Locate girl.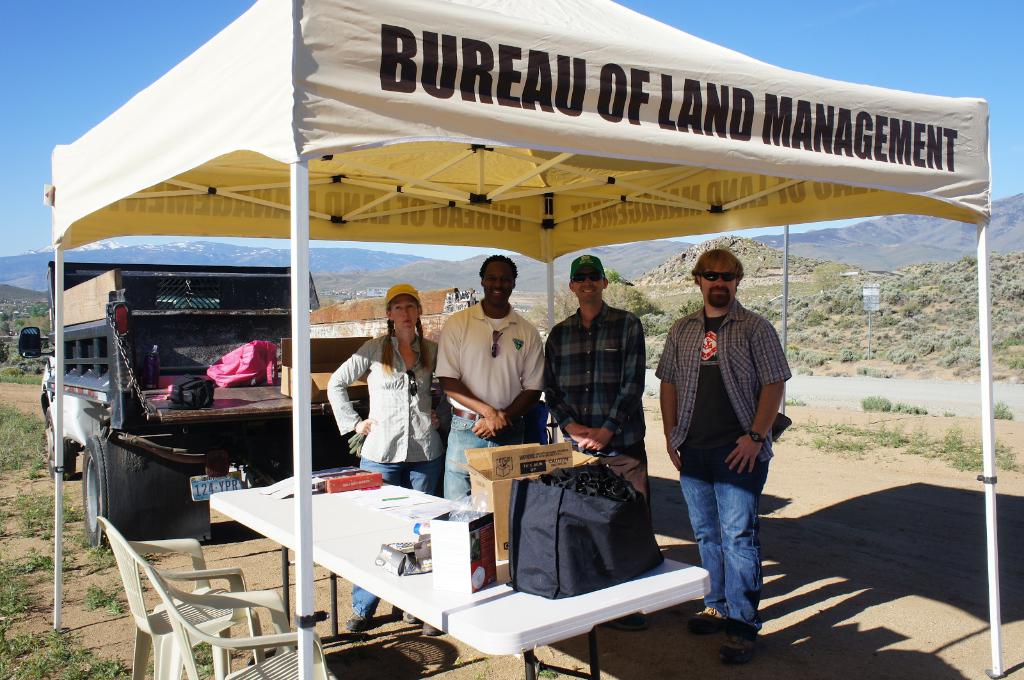
Bounding box: BBox(324, 281, 436, 633).
